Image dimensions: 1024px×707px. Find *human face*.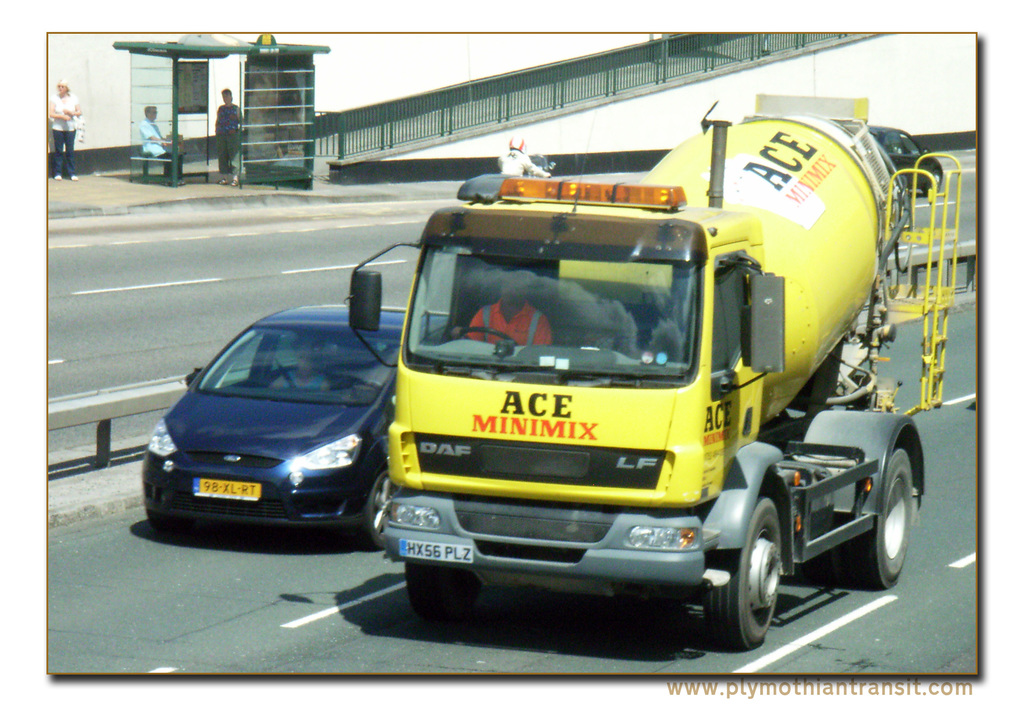
(x1=225, y1=93, x2=231, y2=104).
